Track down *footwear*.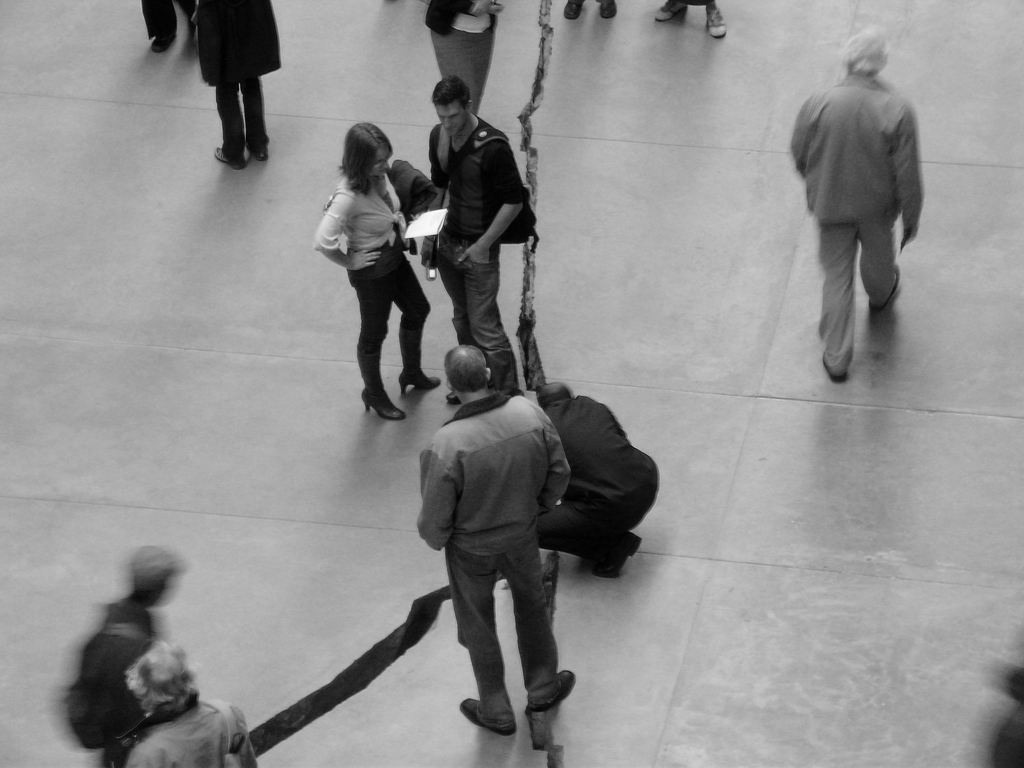
Tracked to box=[655, 0, 689, 24].
